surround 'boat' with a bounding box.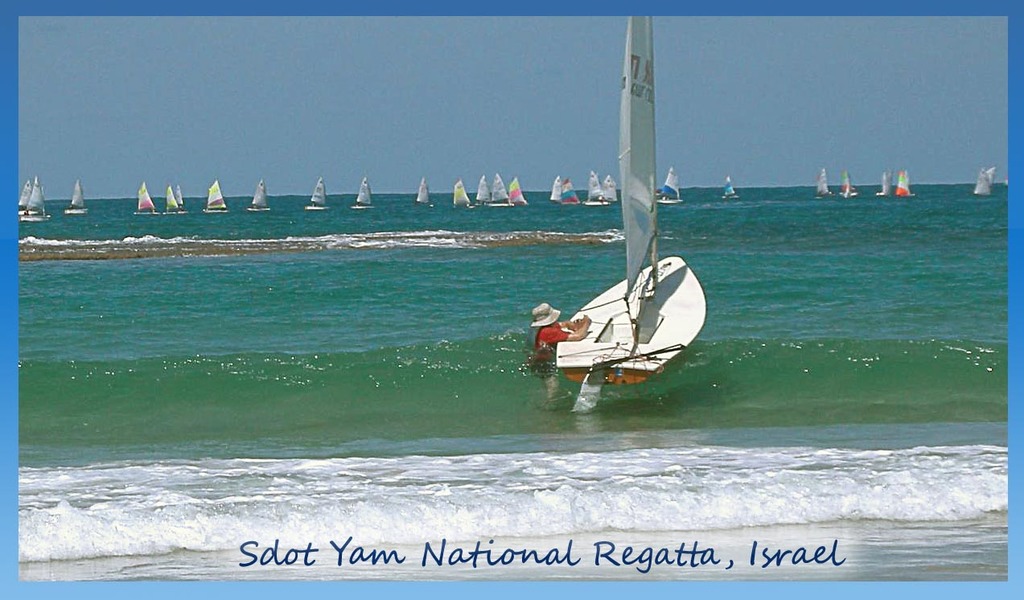
crop(971, 164, 995, 195).
